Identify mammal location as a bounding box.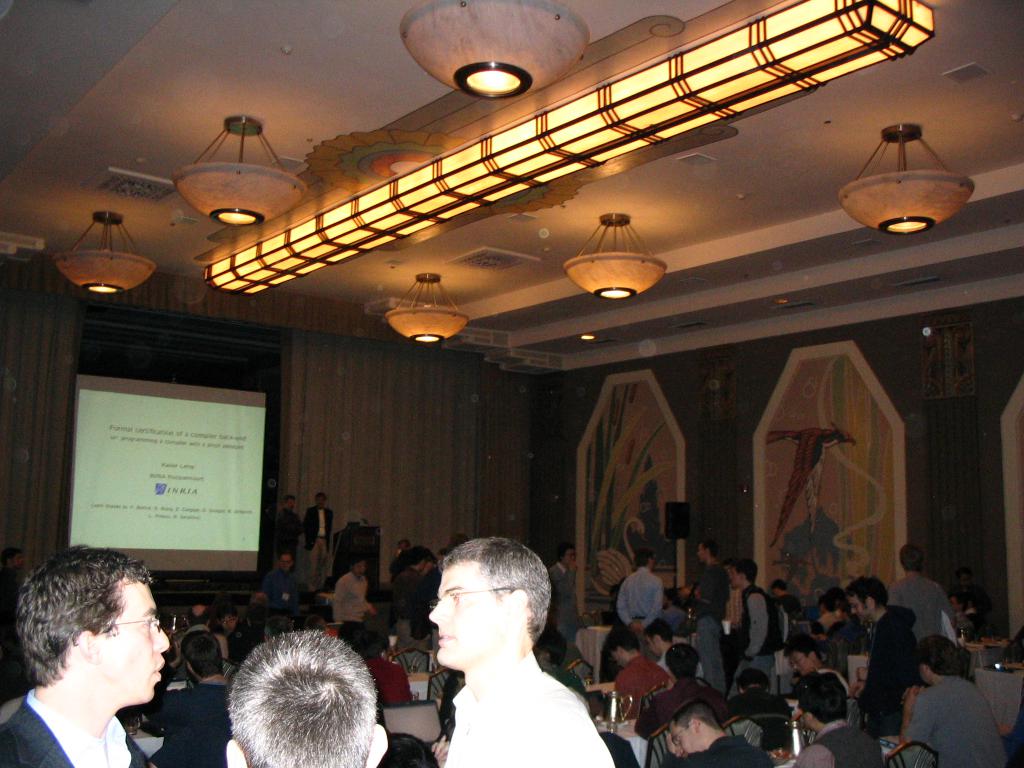
l=390, t=536, r=407, b=577.
